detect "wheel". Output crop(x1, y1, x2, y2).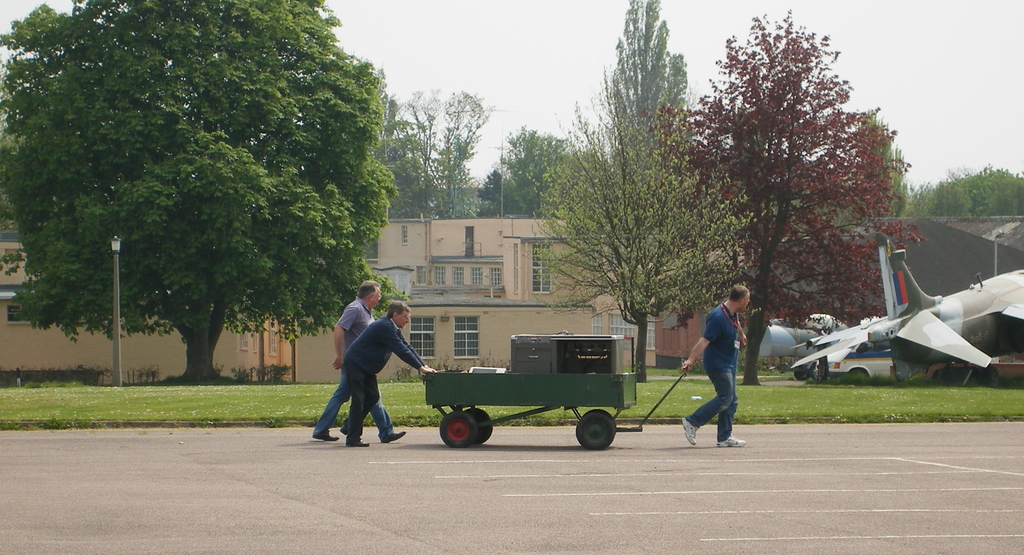
crop(468, 403, 495, 438).
